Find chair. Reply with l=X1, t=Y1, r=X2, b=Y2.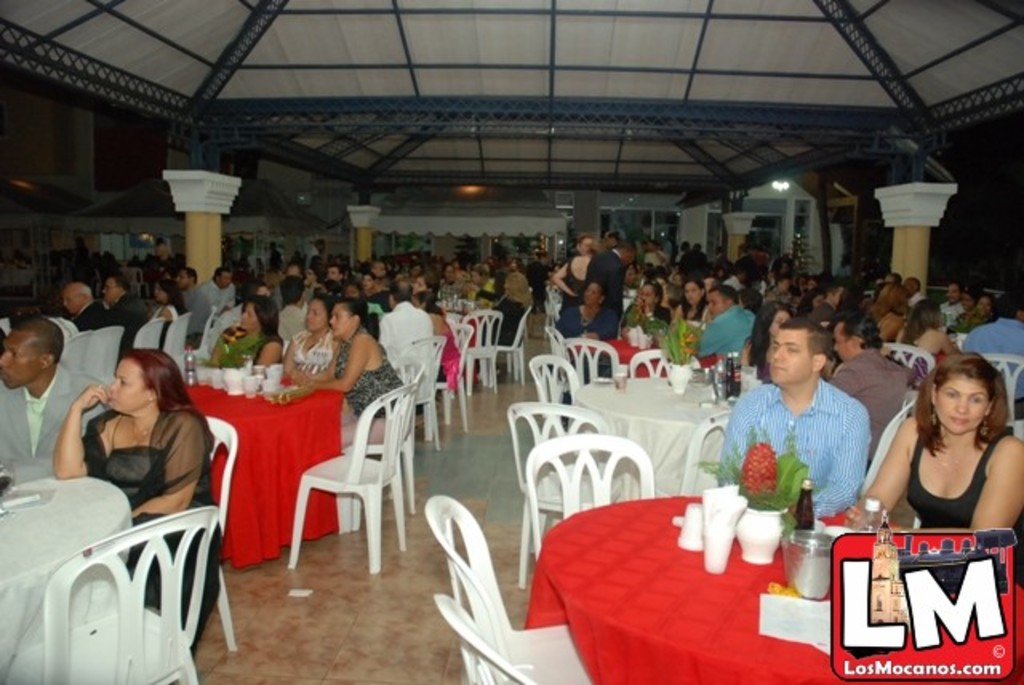
l=403, t=331, r=448, b=447.
